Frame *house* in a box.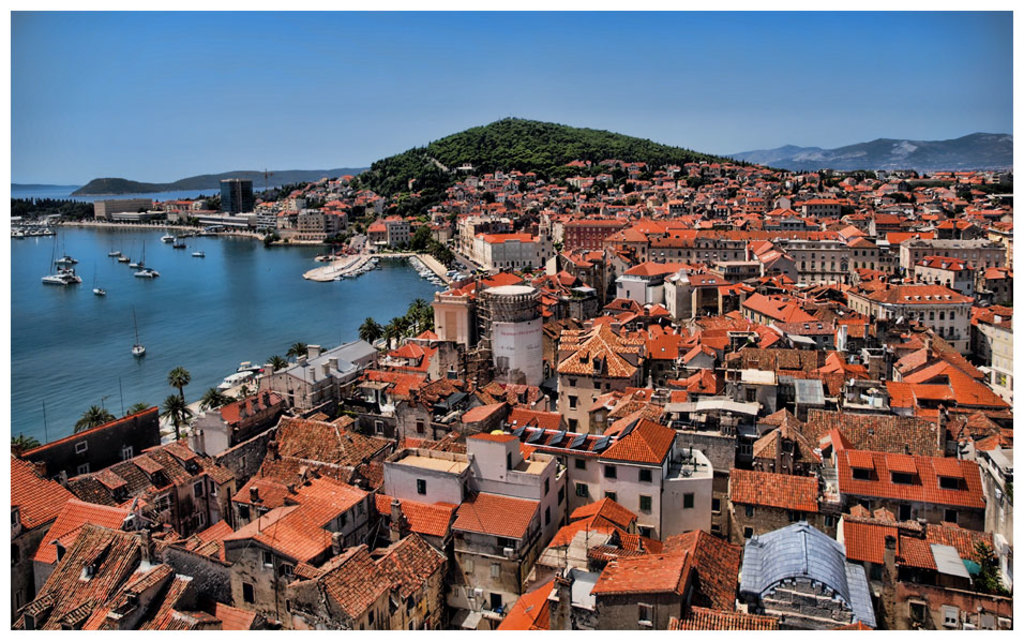
x1=846, y1=509, x2=922, y2=571.
